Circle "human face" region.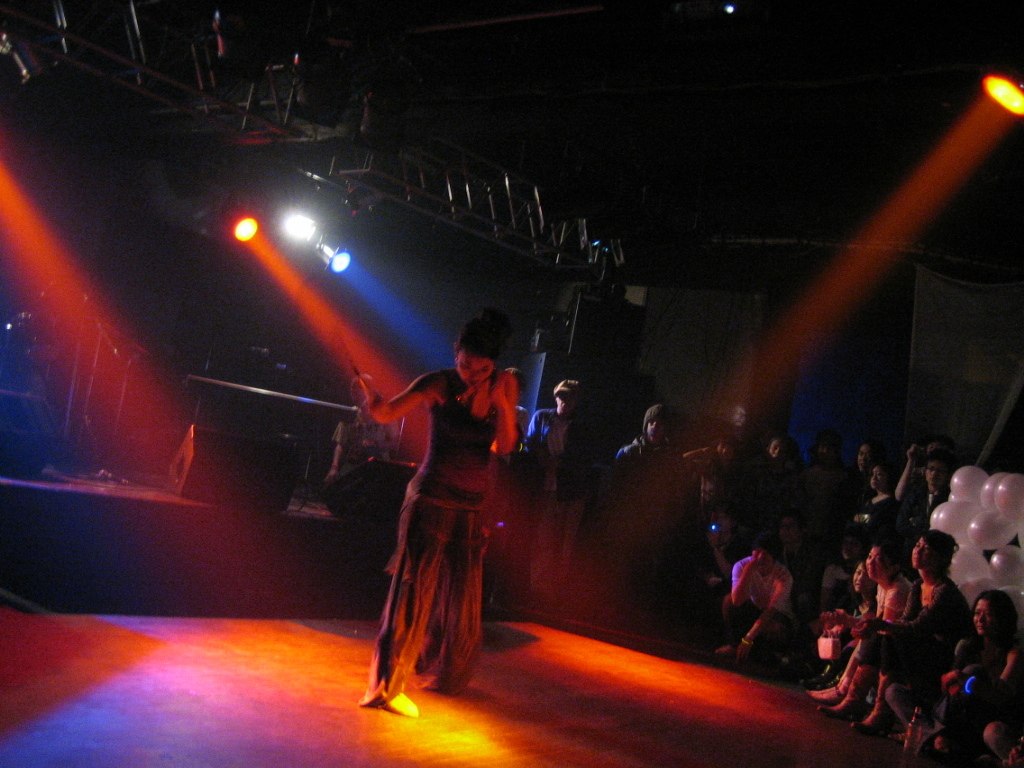
Region: (left=975, top=601, right=991, bottom=634).
